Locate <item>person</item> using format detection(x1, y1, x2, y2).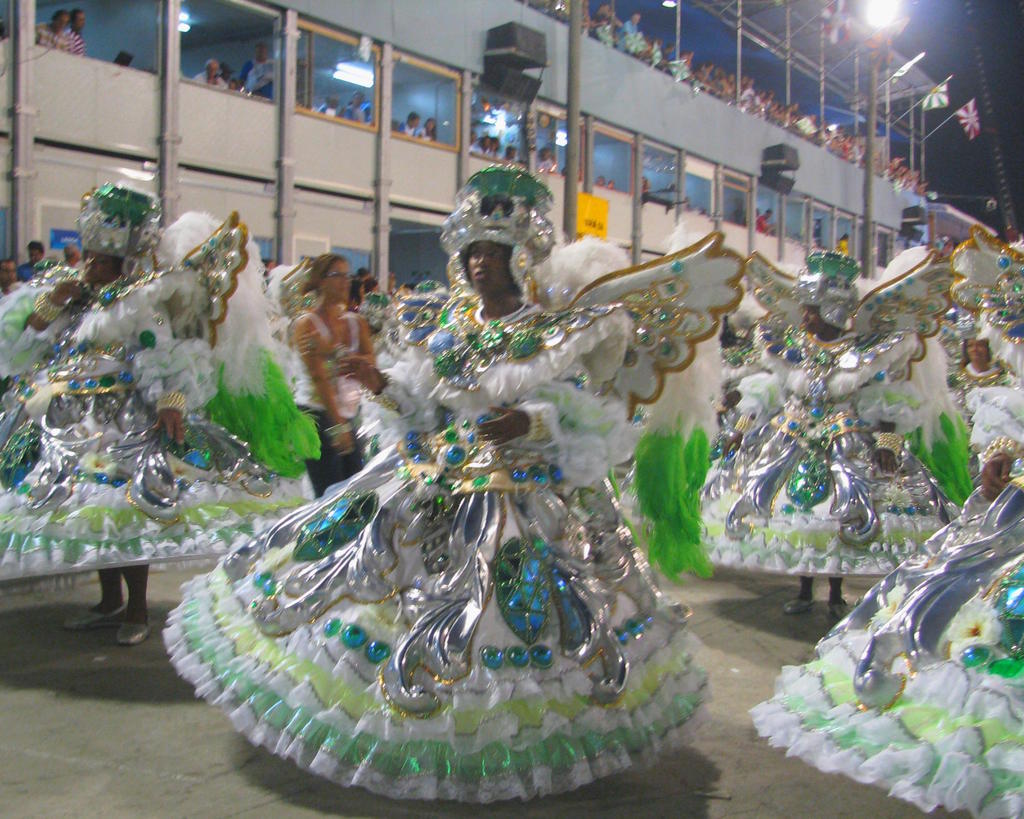
detection(0, 190, 315, 645).
